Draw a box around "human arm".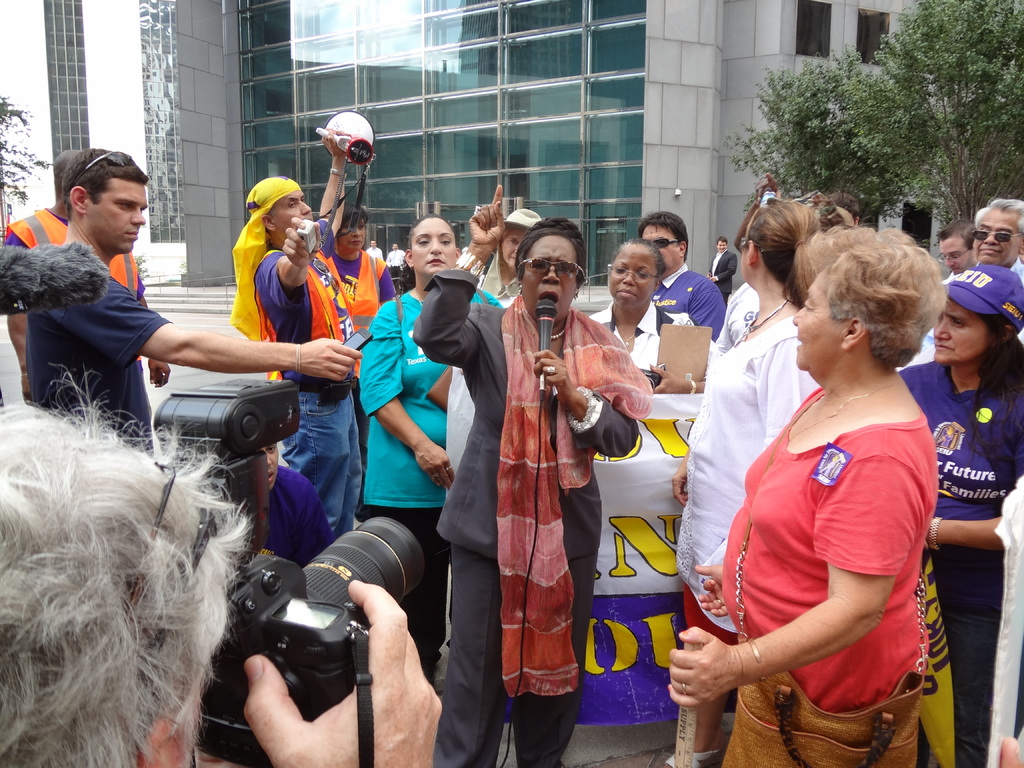
x1=666, y1=452, x2=920, y2=709.
